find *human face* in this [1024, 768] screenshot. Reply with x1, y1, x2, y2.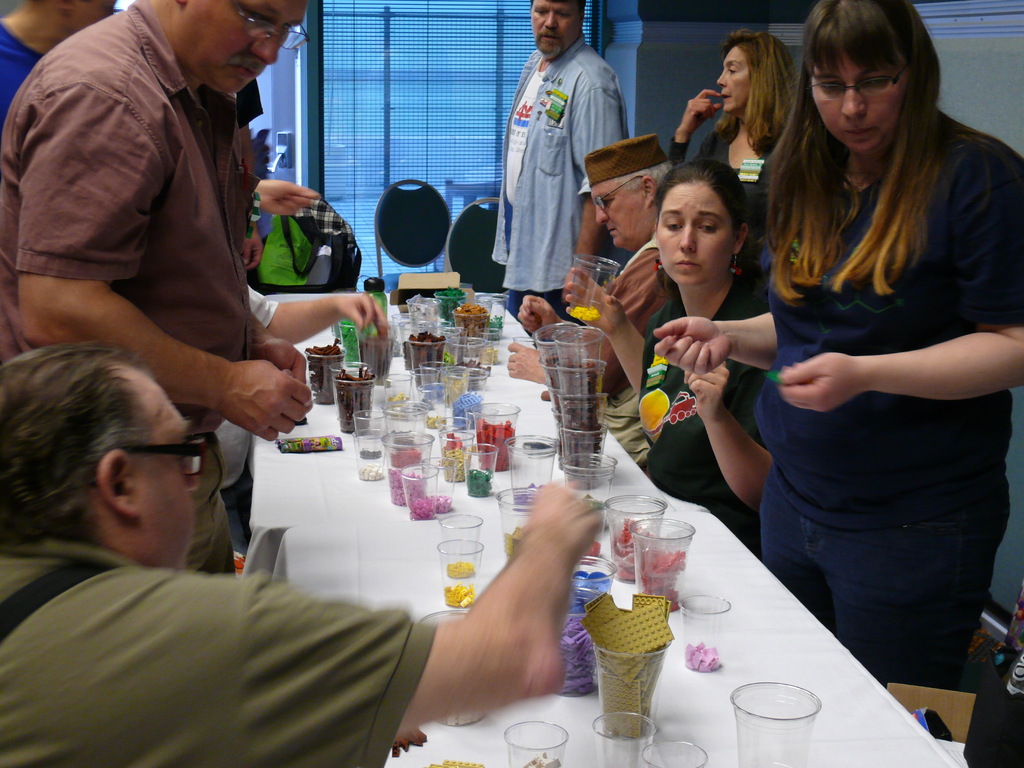
719, 49, 748, 114.
